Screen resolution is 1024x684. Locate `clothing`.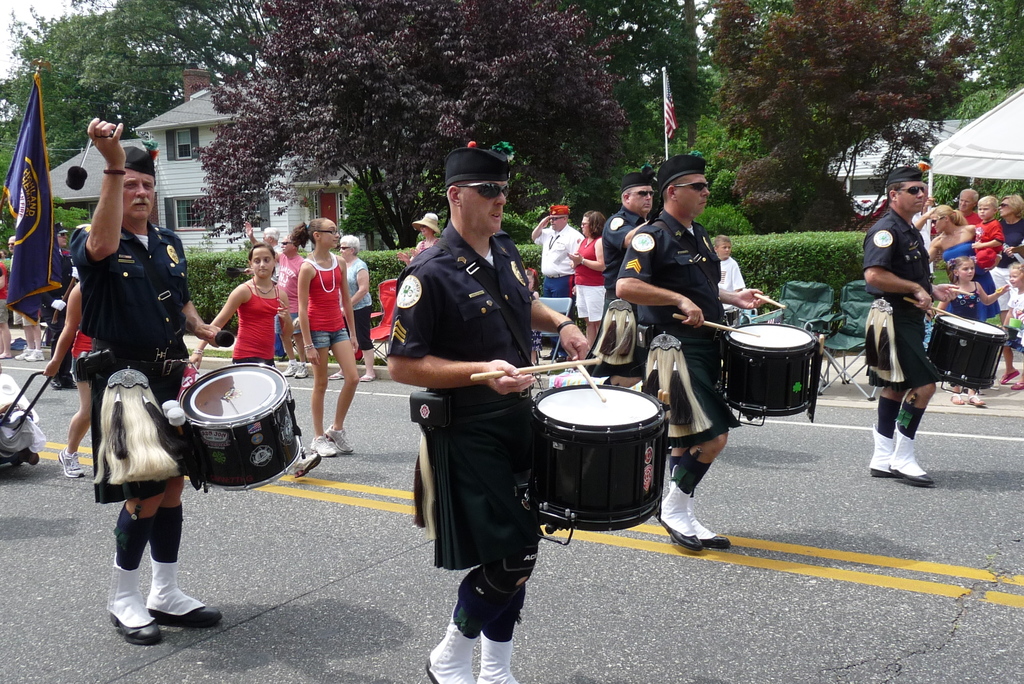
rect(571, 241, 608, 321).
